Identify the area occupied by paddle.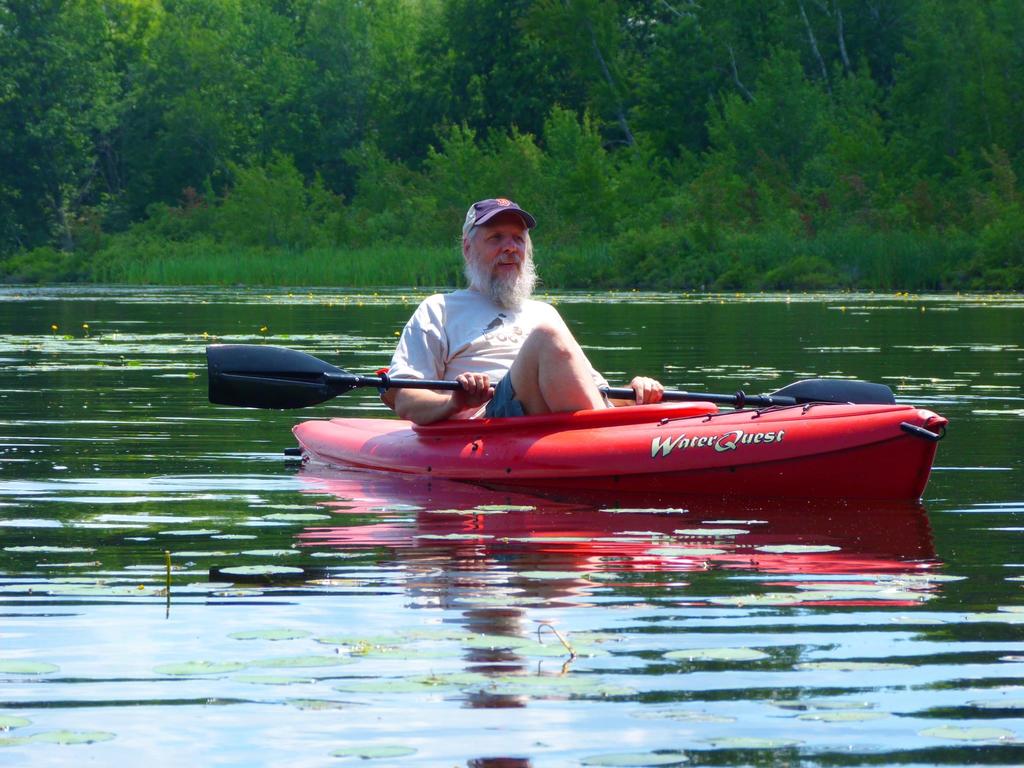
Area: x1=207, y1=339, x2=899, y2=410.
